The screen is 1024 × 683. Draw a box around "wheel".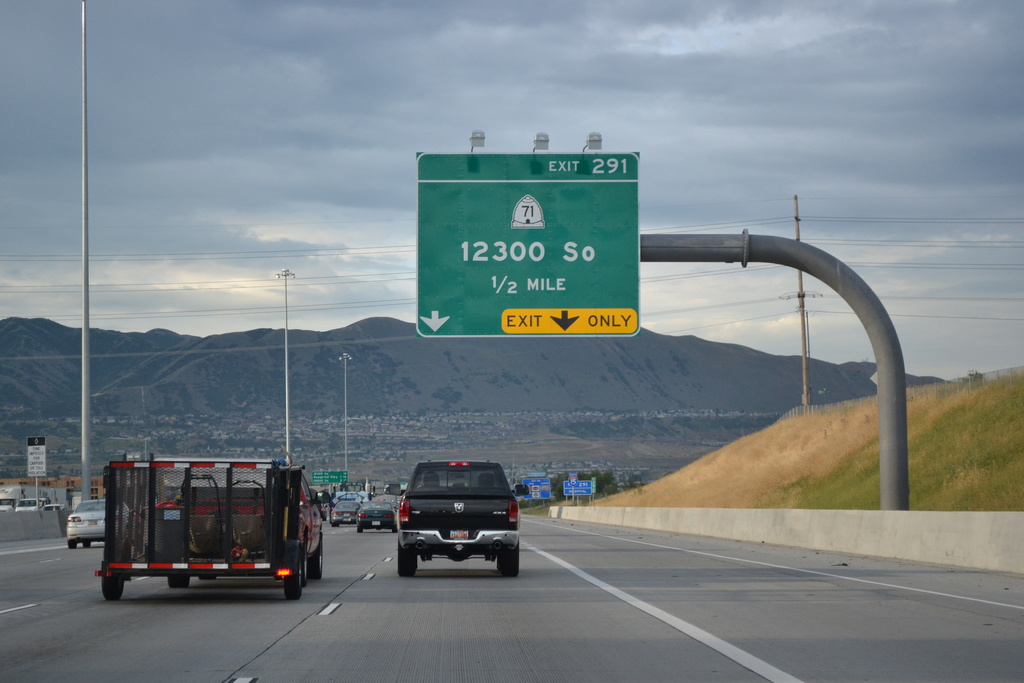
501,546,518,576.
